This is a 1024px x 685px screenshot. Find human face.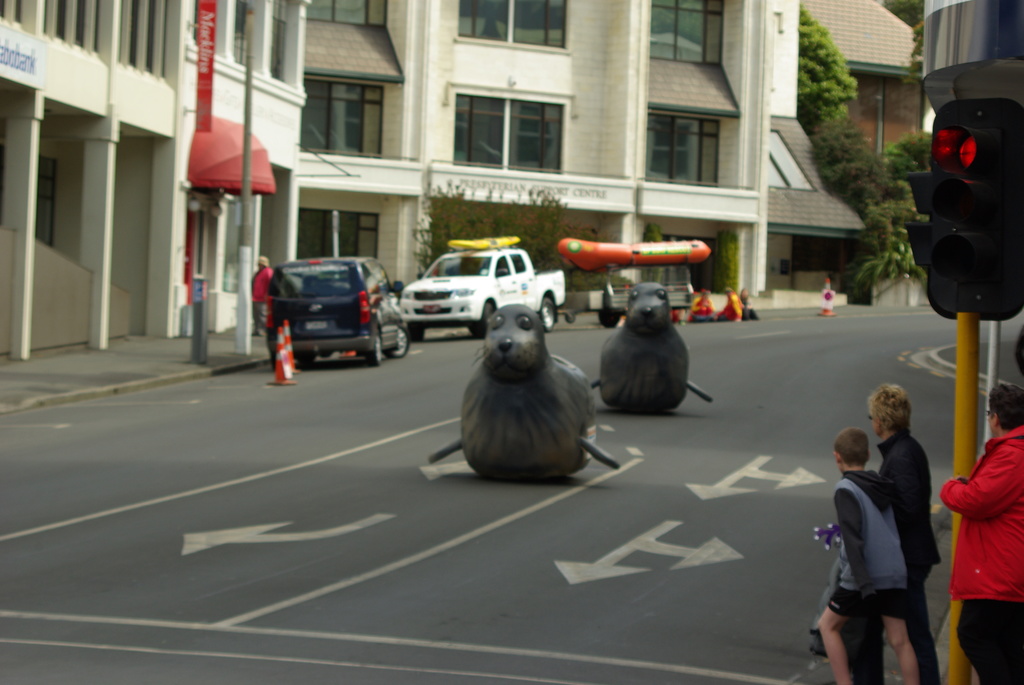
Bounding box: crop(988, 411, 994, 432).
